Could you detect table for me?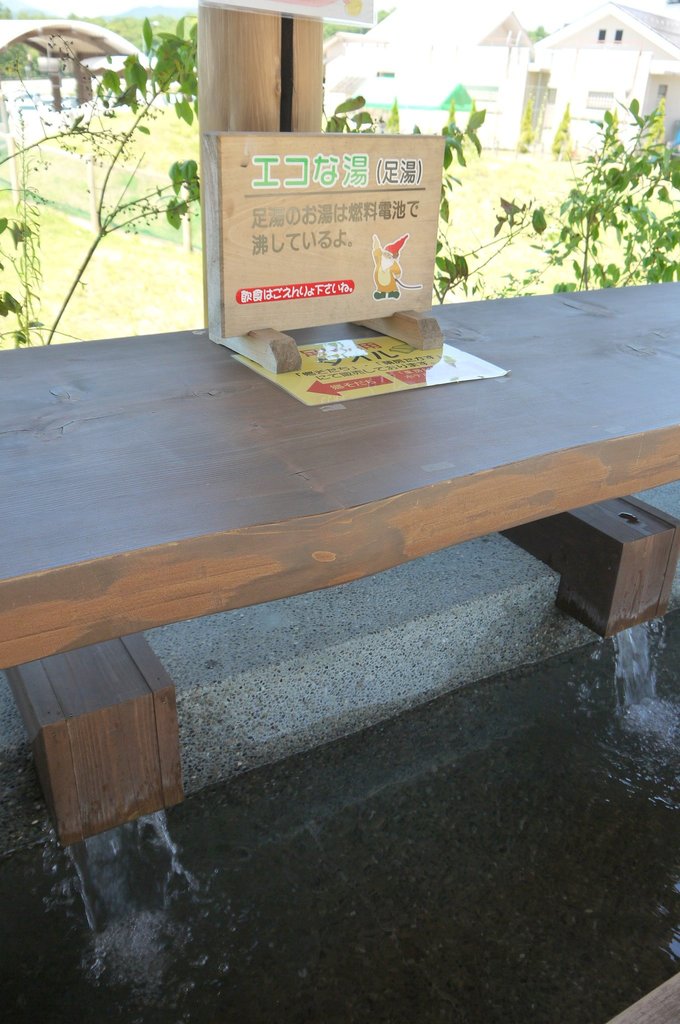
Detection result: <box>0,270,679,860</box>.
